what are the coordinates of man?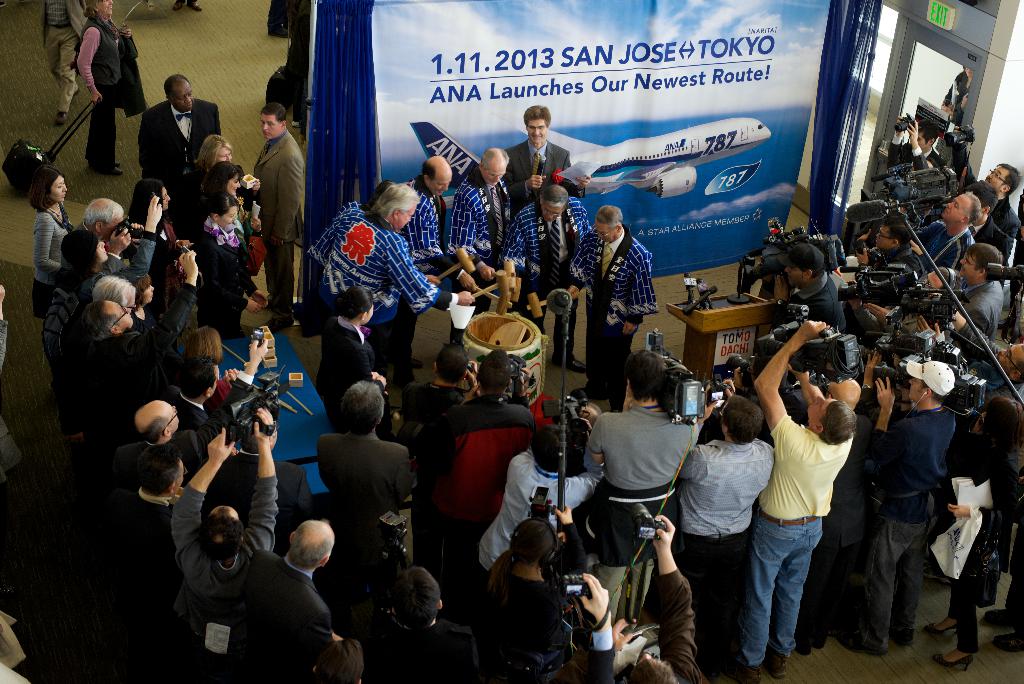
883 365 940 640.
